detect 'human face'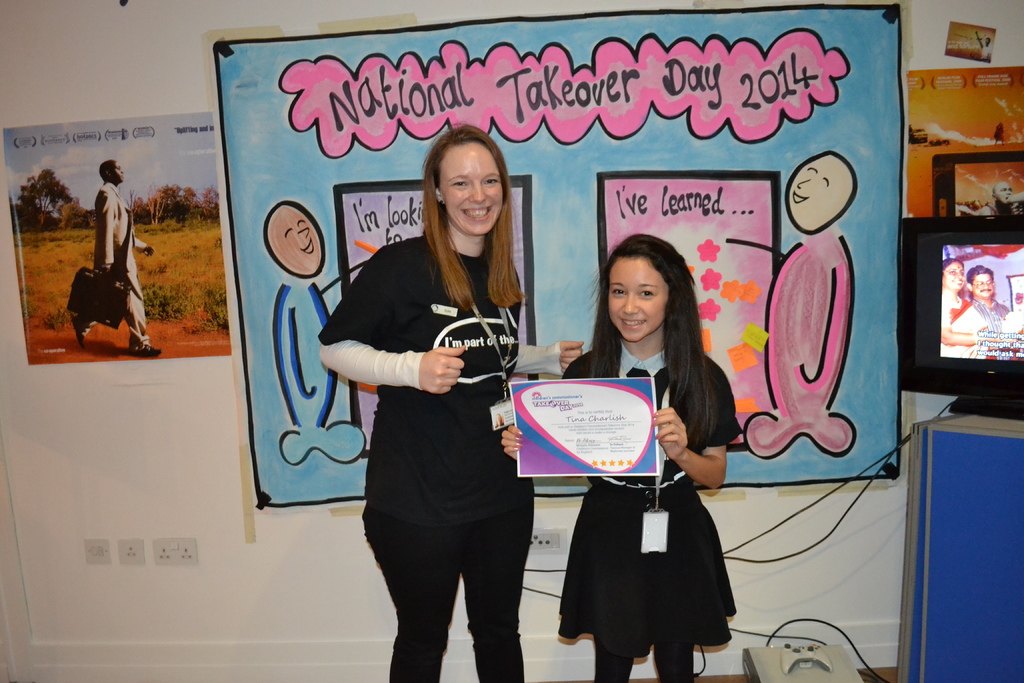
[left=972, top=274, right=993, bottom=297]
